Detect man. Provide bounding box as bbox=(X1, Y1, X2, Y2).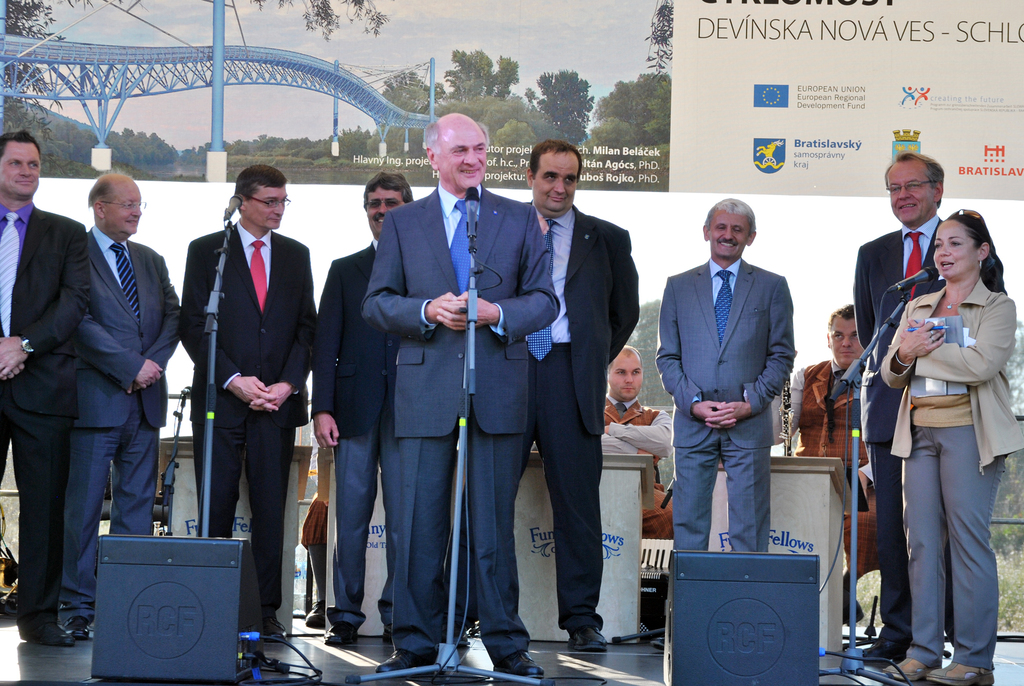
bbox=(0, 127, 96, 644).
